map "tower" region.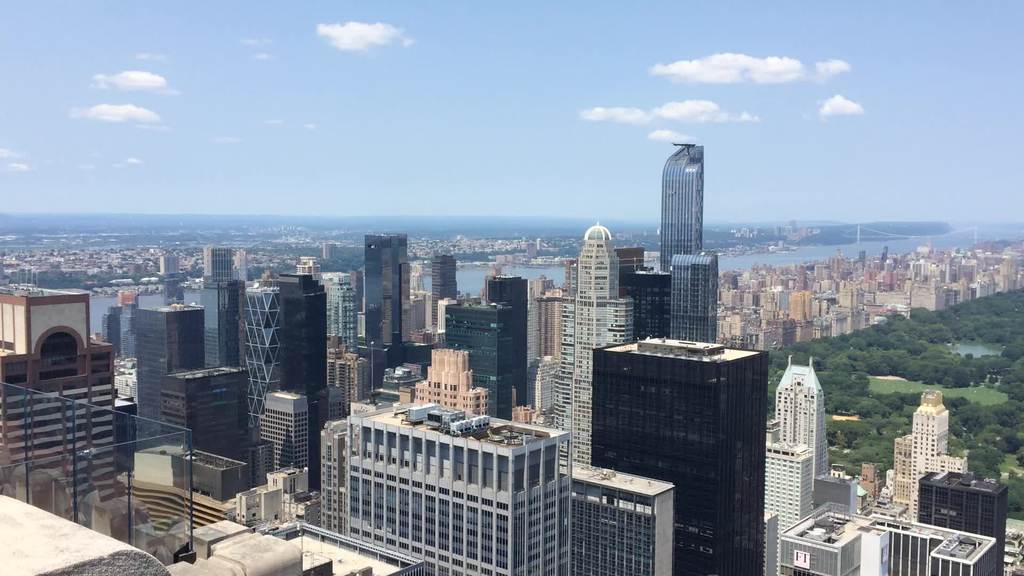
Mapped to [x1=429, y1=257, x2=458, y2=334].
